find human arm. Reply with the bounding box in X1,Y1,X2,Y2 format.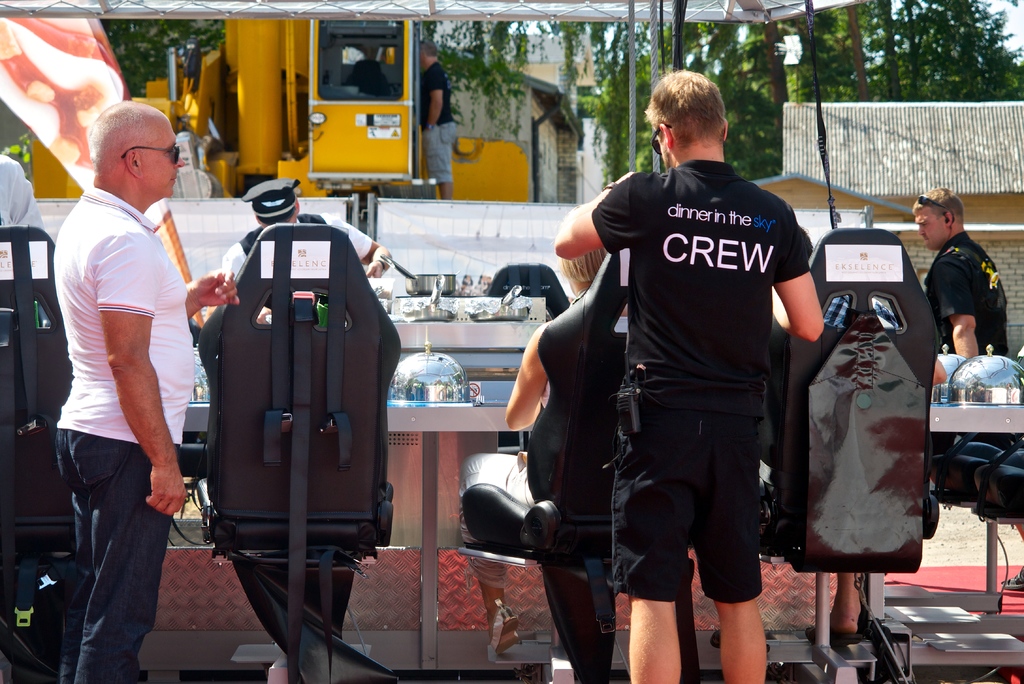
94,234,196,519.
